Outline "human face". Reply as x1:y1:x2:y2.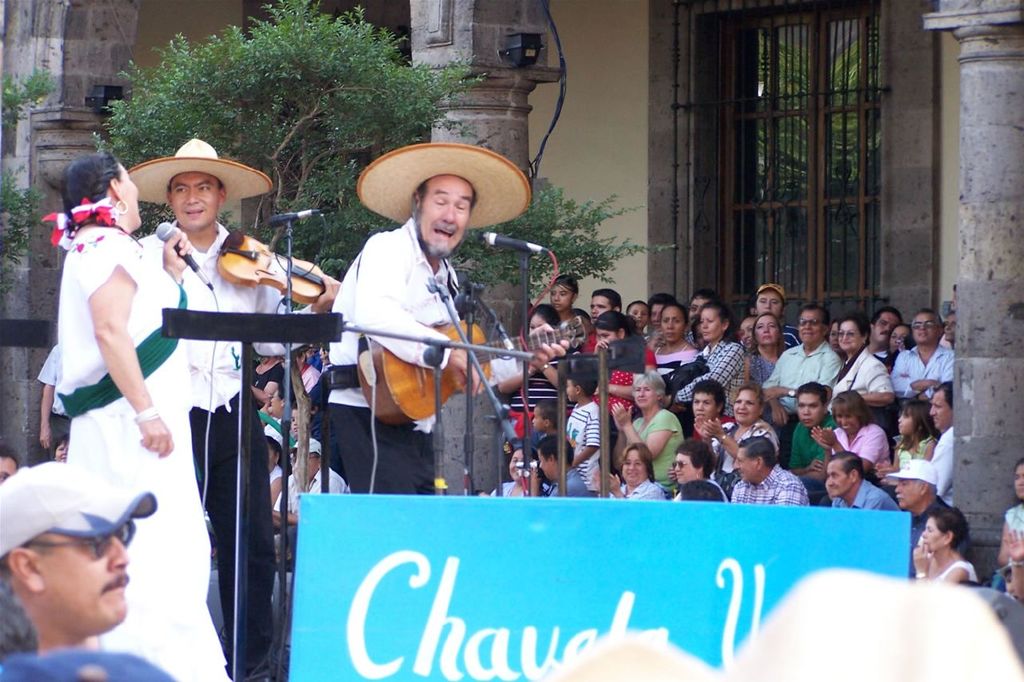
922:520:938:548.
